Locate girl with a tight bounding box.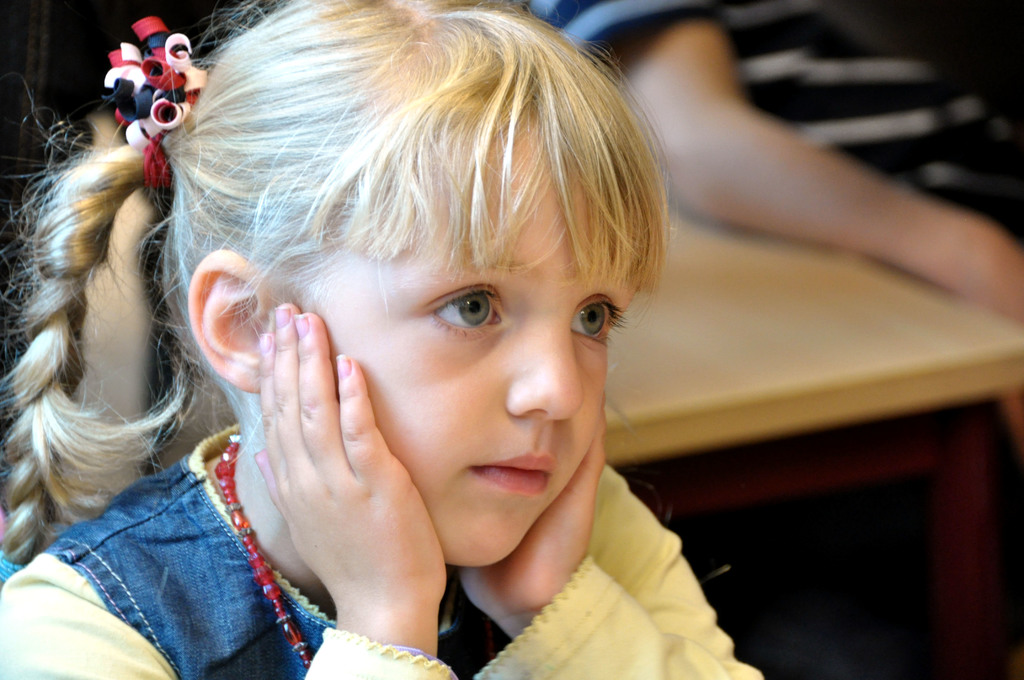
bbox=[0, 0, 769, 679].
